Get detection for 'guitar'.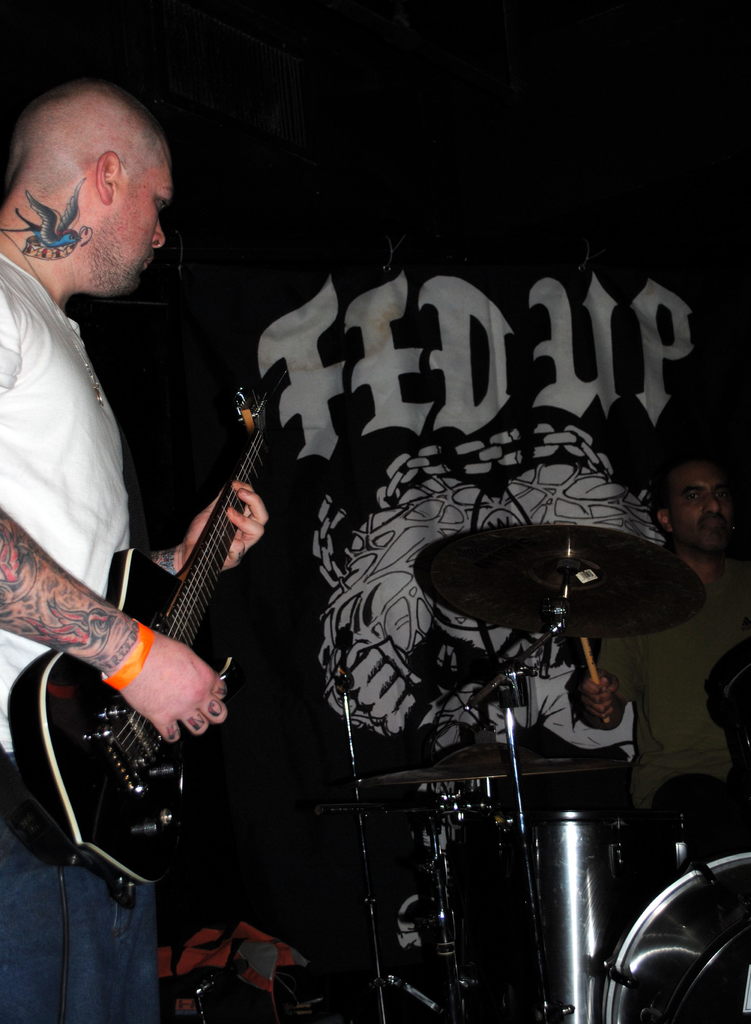
Detection: x1=12 y1=367 x2=317 y2=898.
